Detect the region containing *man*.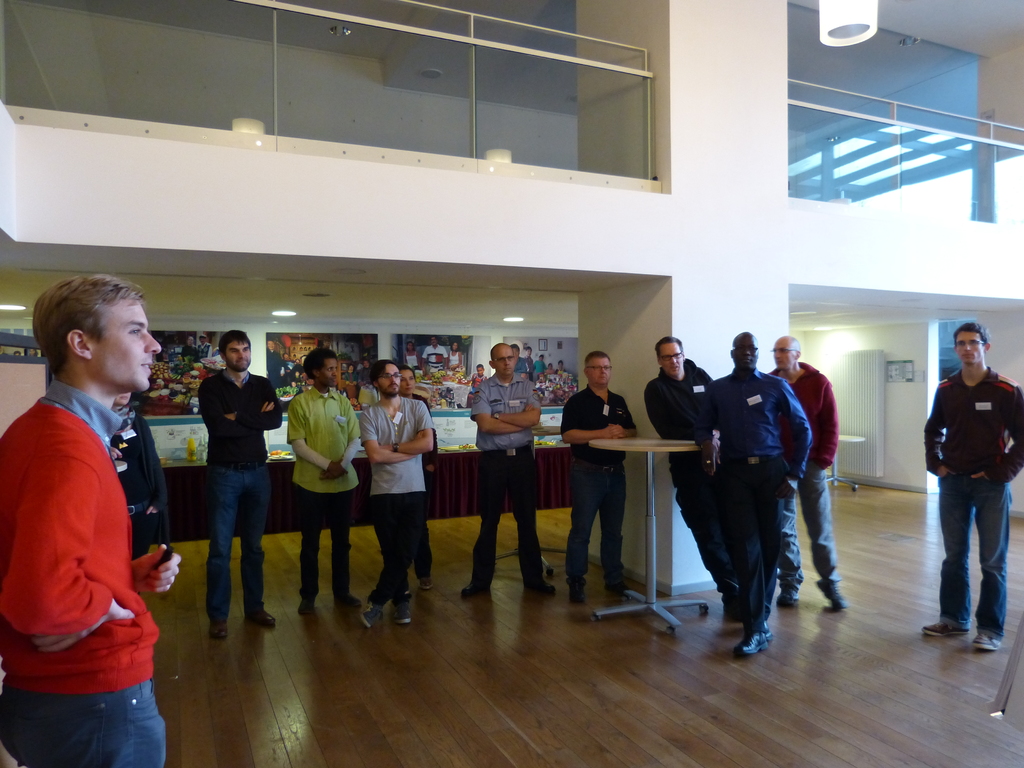
691 325 814 664.
